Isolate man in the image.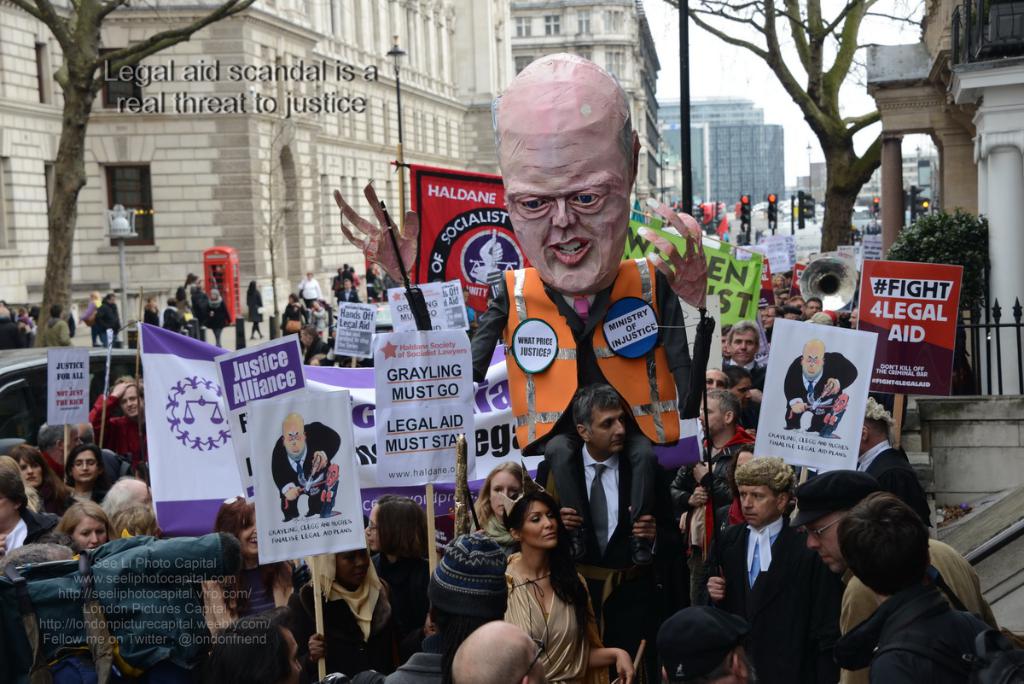
Isolated region: 789:471:997:683.
